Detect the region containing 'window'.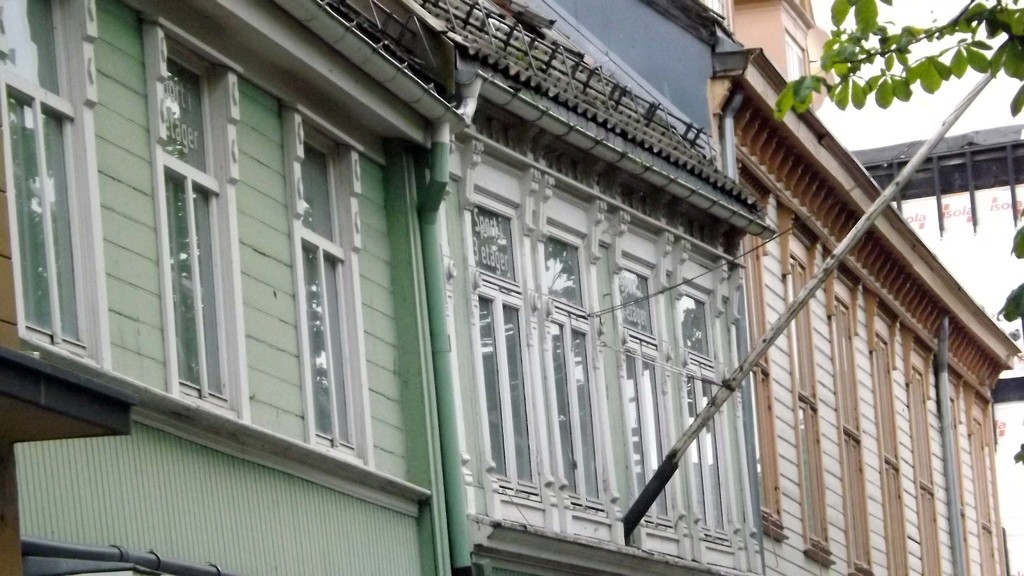
x1=283 y1=104 x2=372 y2=483.
